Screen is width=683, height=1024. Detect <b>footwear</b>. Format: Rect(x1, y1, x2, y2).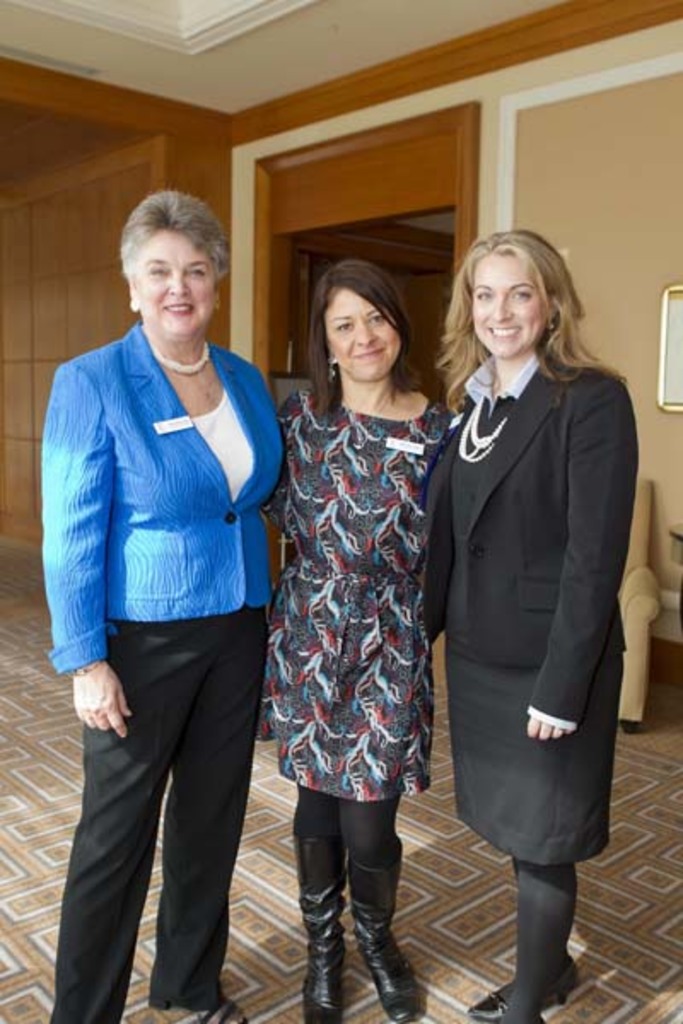
Rect(353, 920, 420, 1022).
